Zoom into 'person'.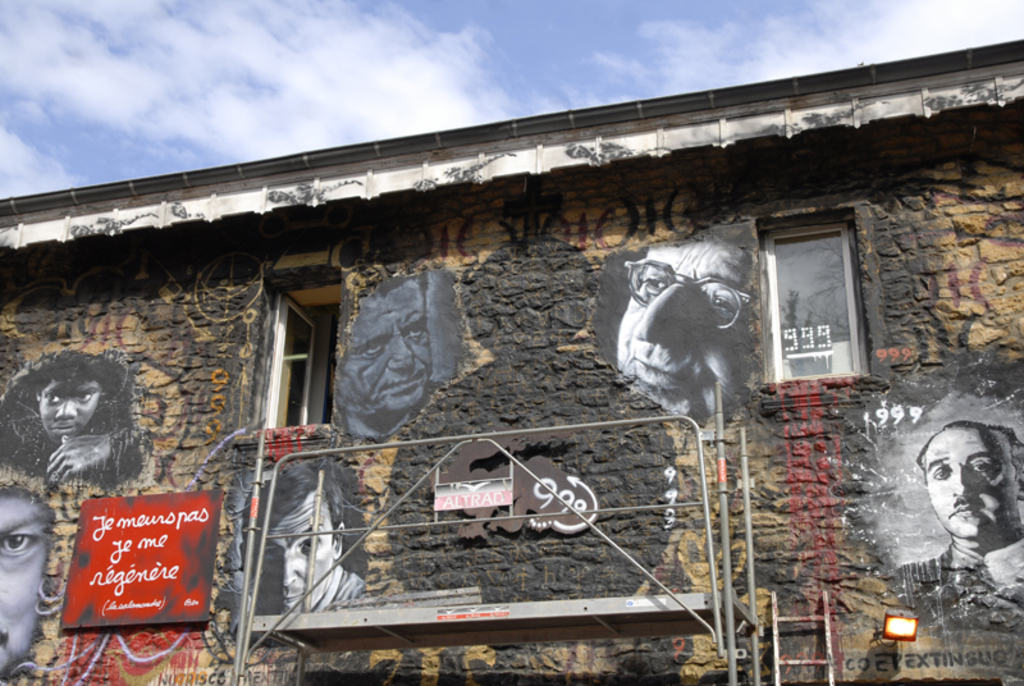
Zoom target: rect(618, 223, 777, 424).
